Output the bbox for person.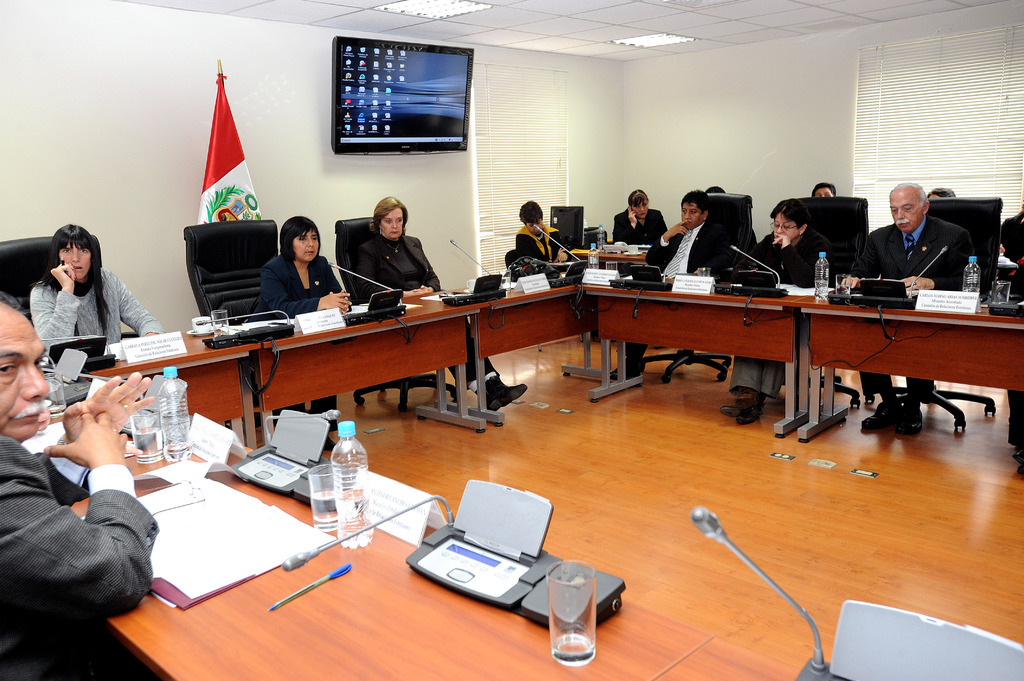
pyautogui.locateOnScreen(514, 198, 594, 348).
